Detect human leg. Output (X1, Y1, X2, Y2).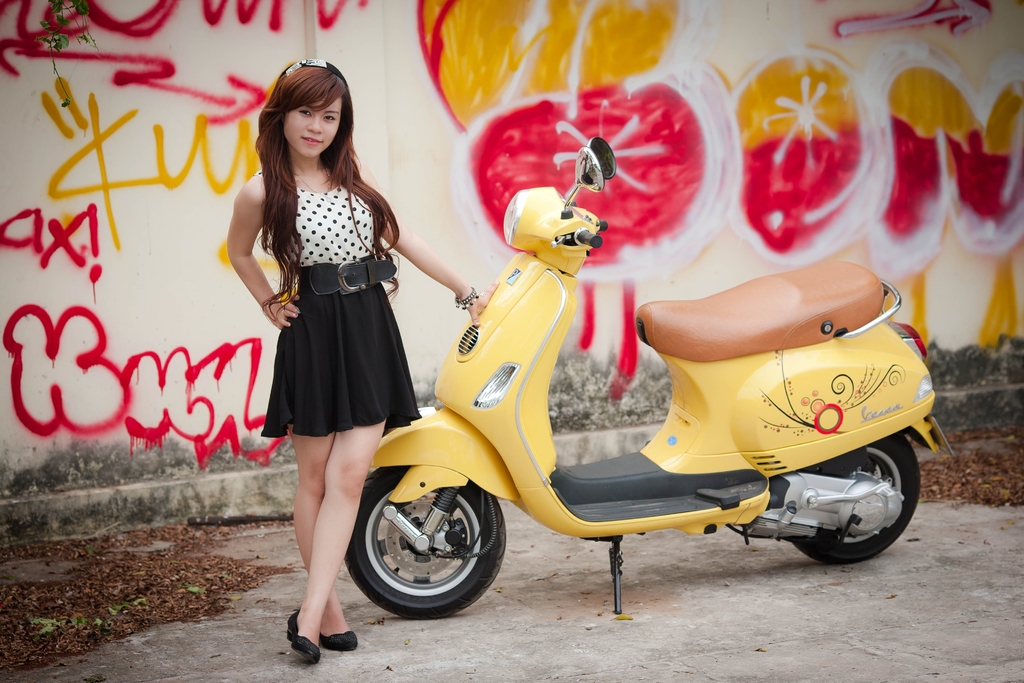
(292, 438, 359, 654).
